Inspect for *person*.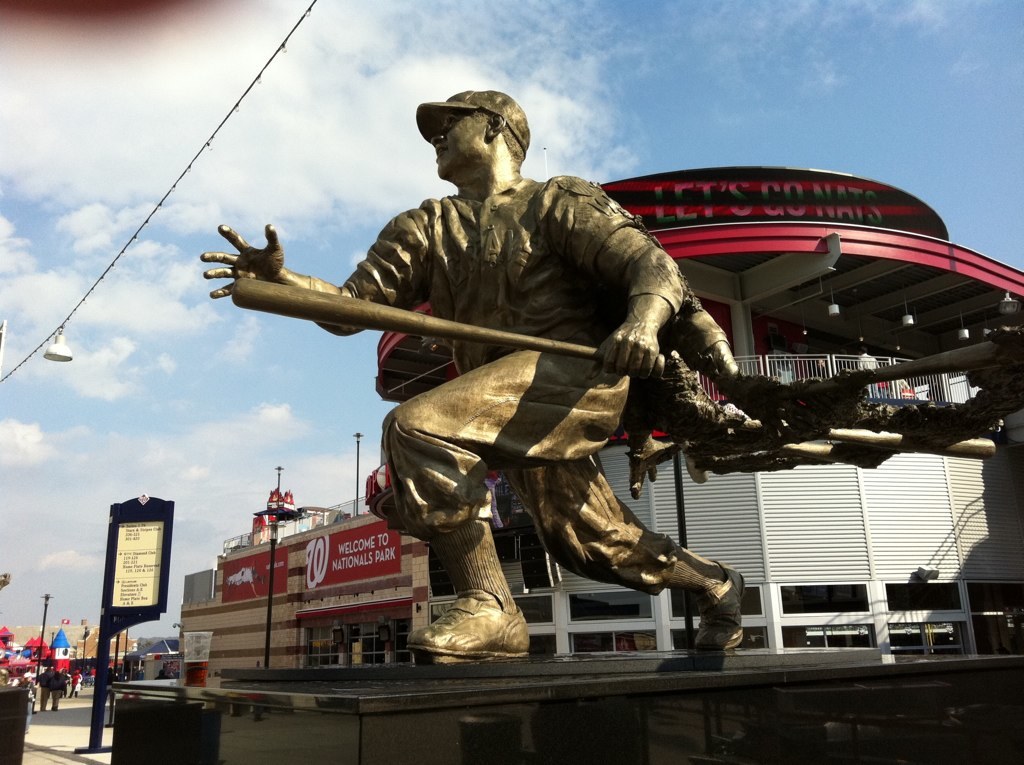
Inspection: (left=38, top=662, right=58, bottom=719).
